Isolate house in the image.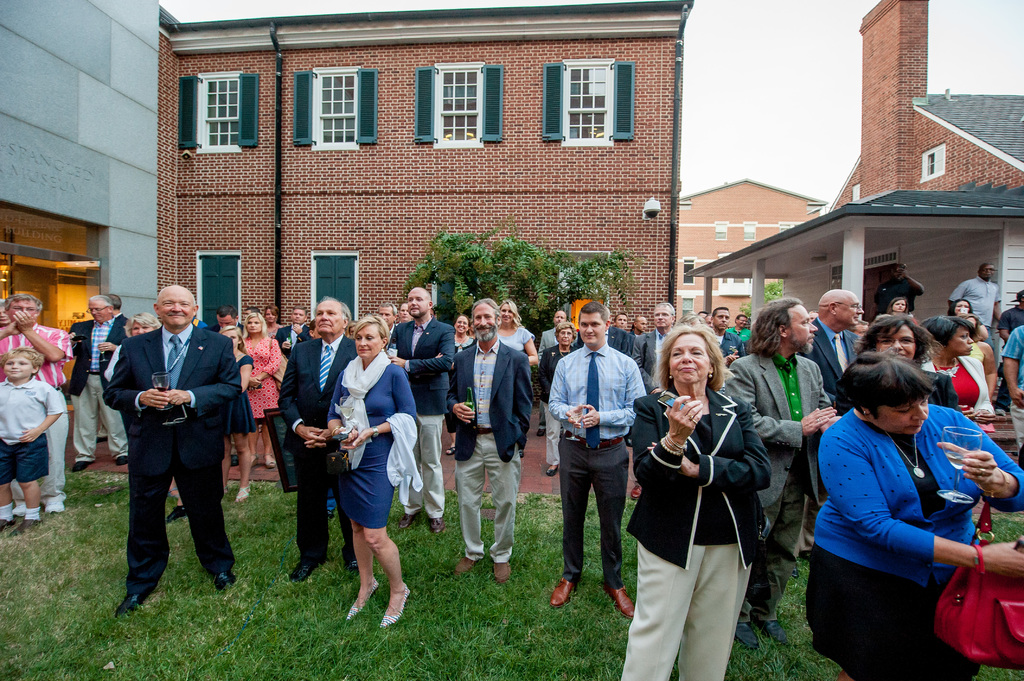
Isolated region: {"x1": 719, "y1": 1, "x2": 1023, "y2": 316}.
